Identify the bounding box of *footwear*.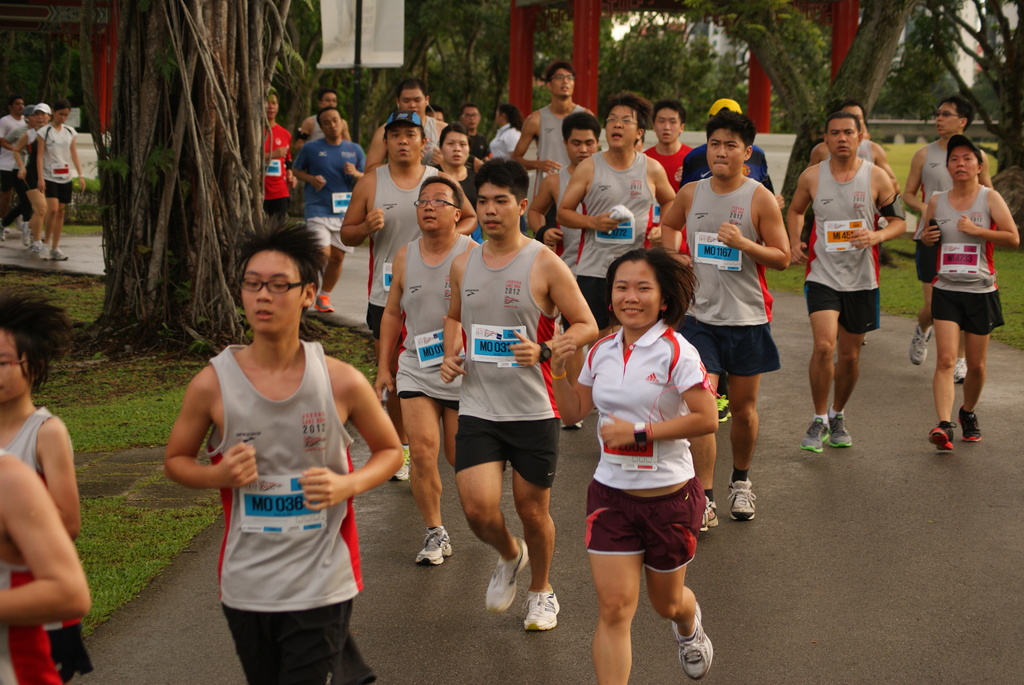
[958,406,980,442].
